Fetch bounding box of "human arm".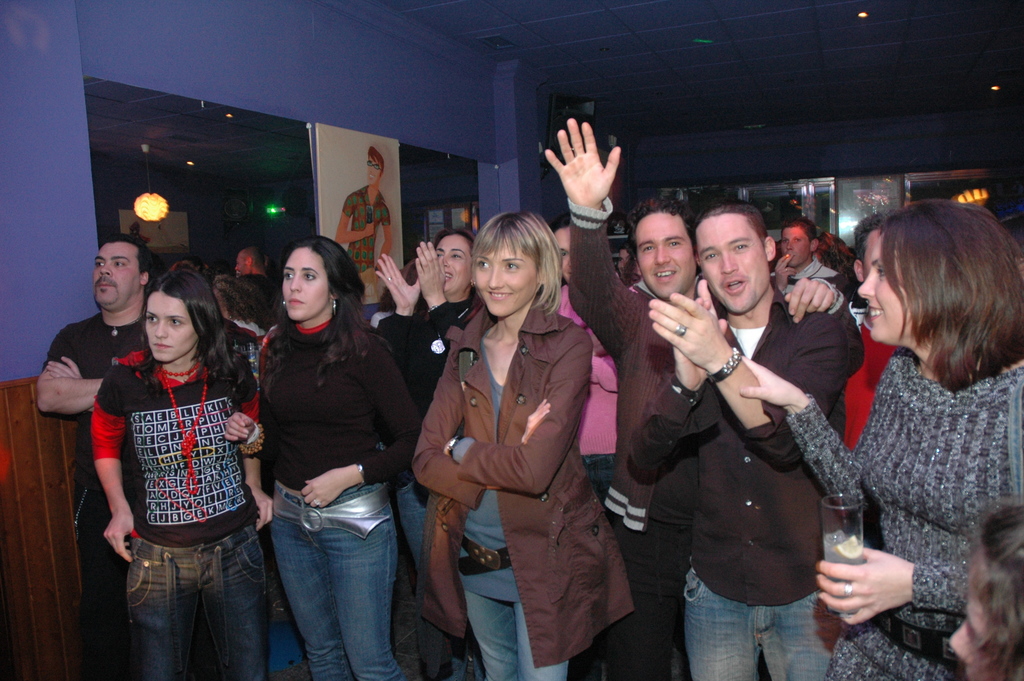
Bbox: locate(444, 325, 593, 495).
